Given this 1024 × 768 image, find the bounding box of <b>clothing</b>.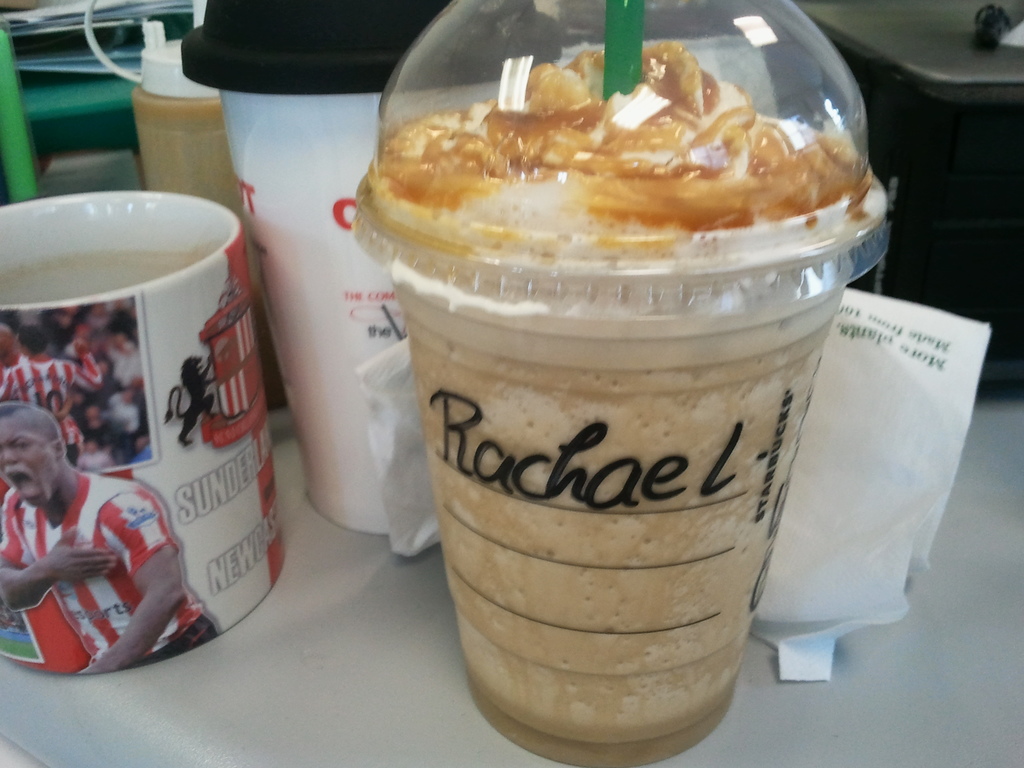
BBox(0, 358, 100, 465).
